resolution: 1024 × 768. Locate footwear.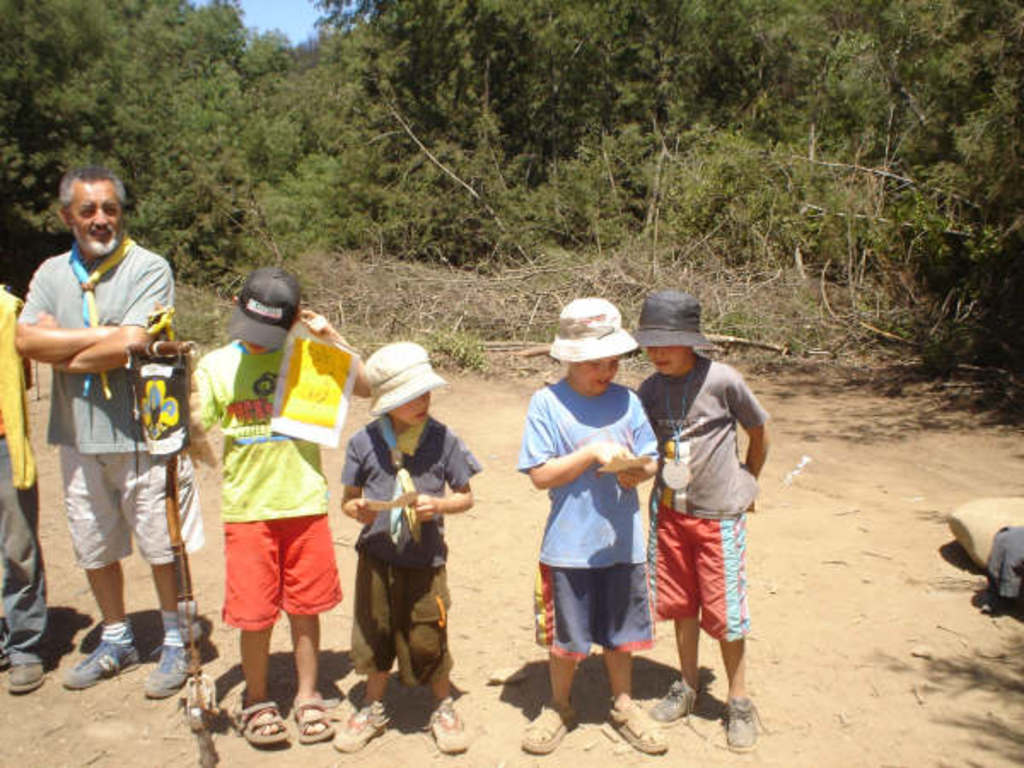
(x1=722, y1=698, x2=766, y2=751).
